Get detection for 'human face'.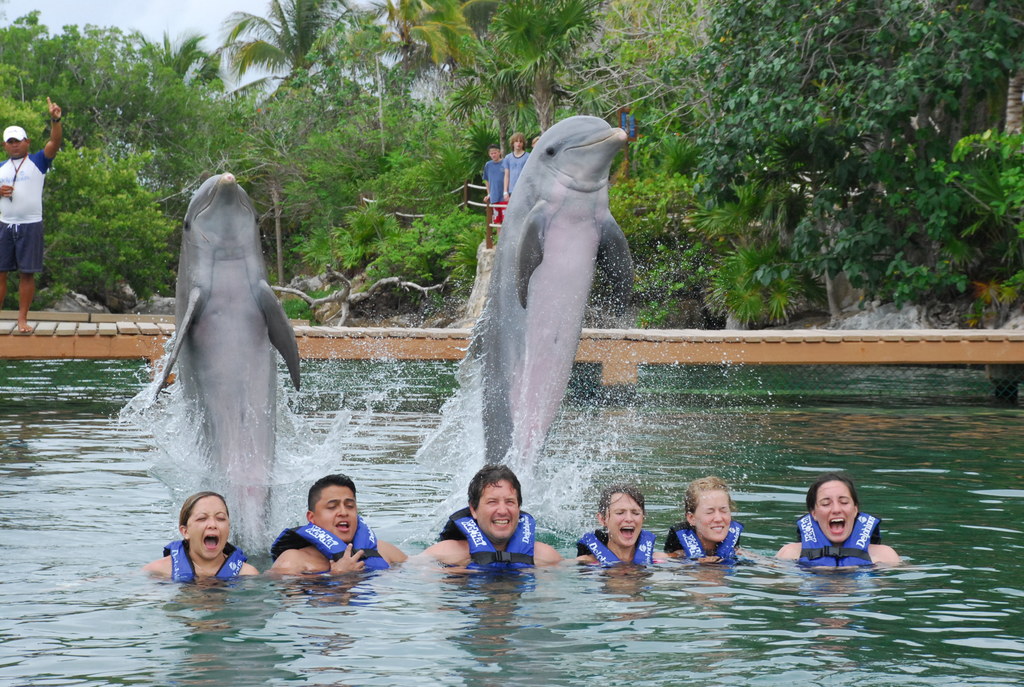
Detection: (left=818, top=482, right=858, bottom=542).
